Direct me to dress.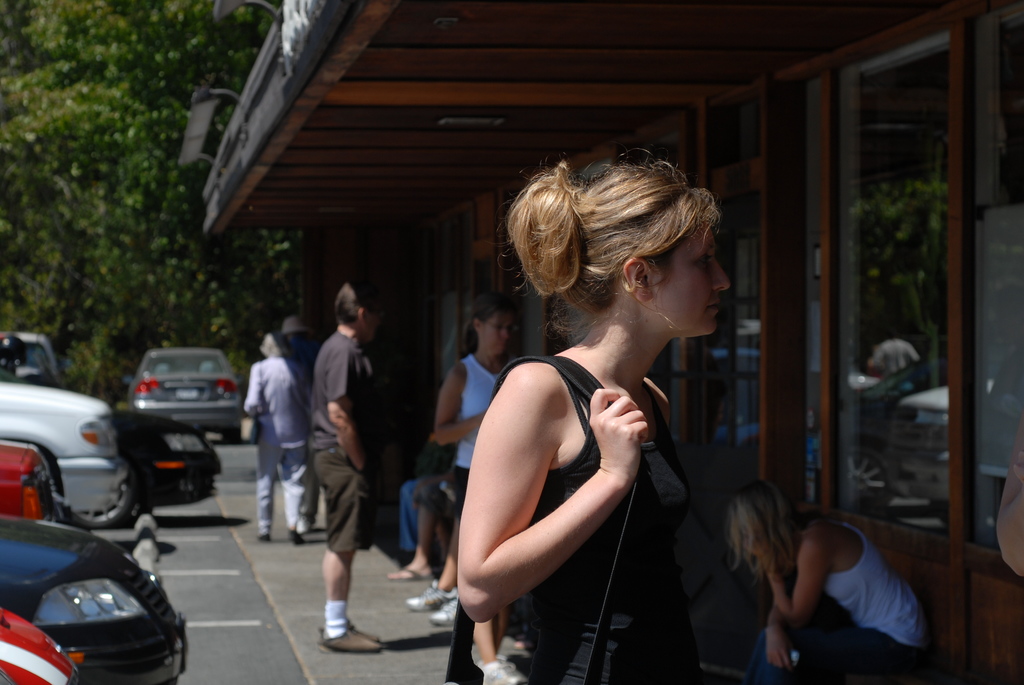
Direction: detection(492, 350, 706, 684).
